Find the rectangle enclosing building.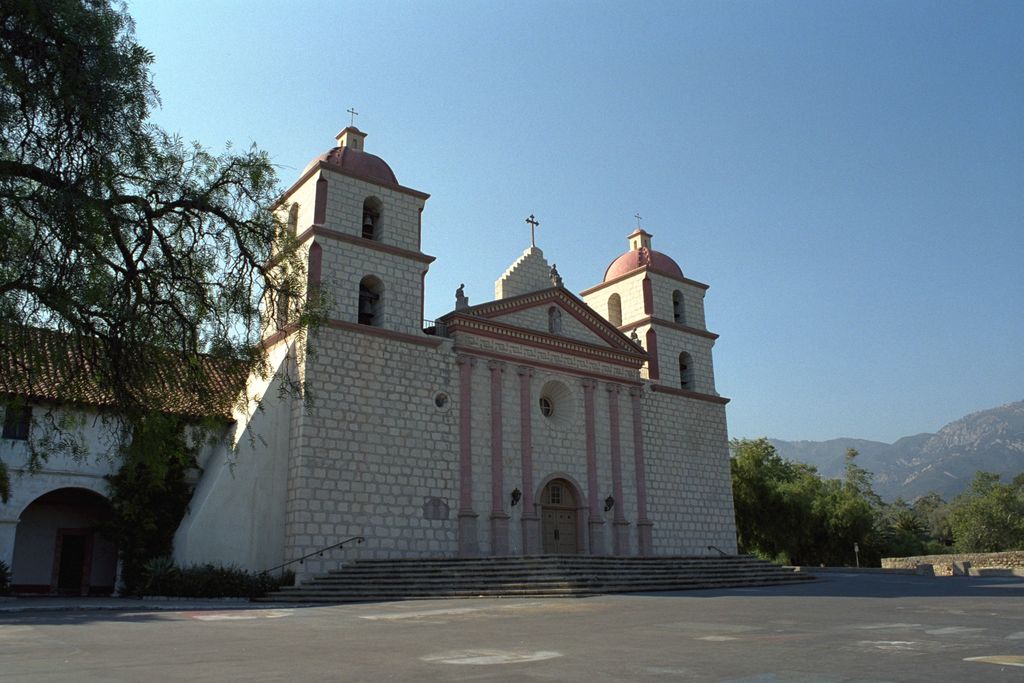
detection(0, 103, 742, 593).
